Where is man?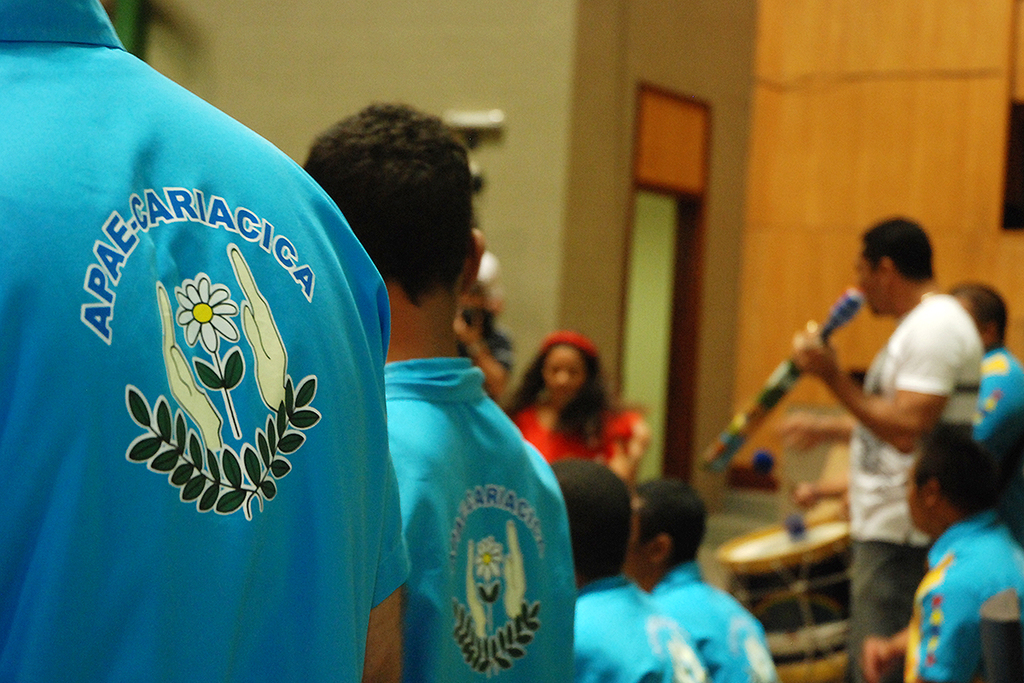
pyautogui.locateOnScreen(549, 454, 714, 682).
